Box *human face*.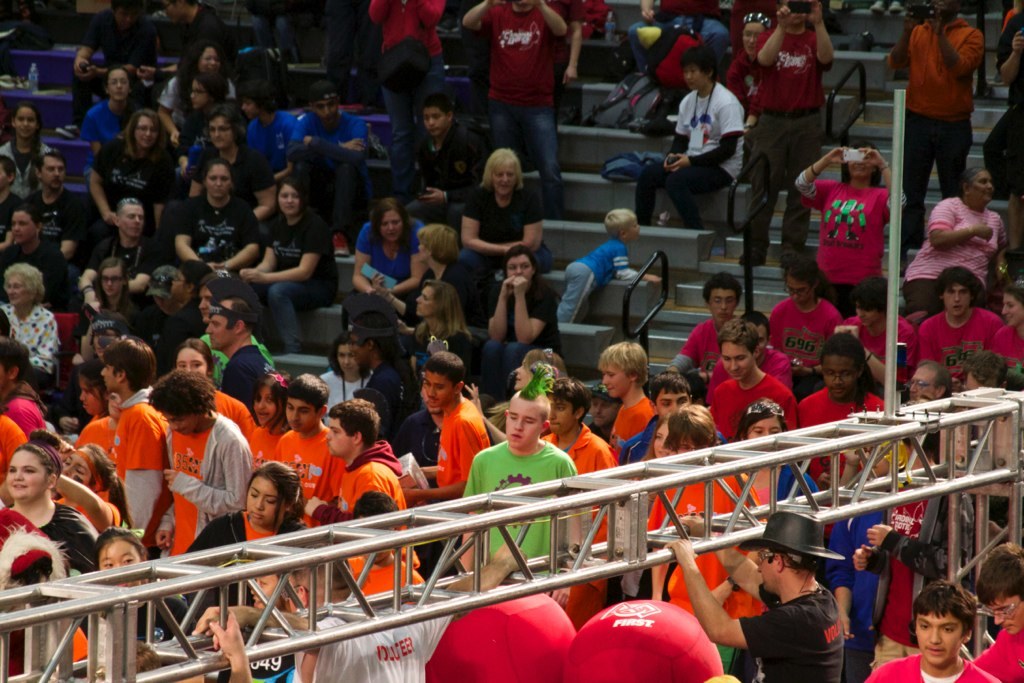
[x1=421, y1=104, x2=449, y2=135].
